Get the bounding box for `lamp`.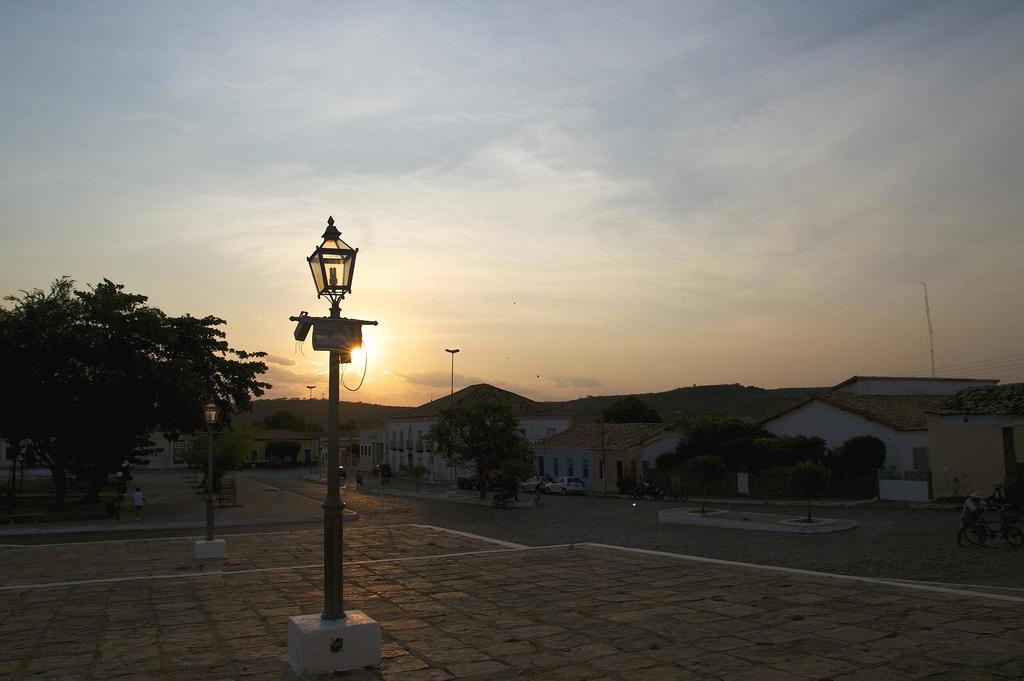
box(115, 470, 122, 522).
